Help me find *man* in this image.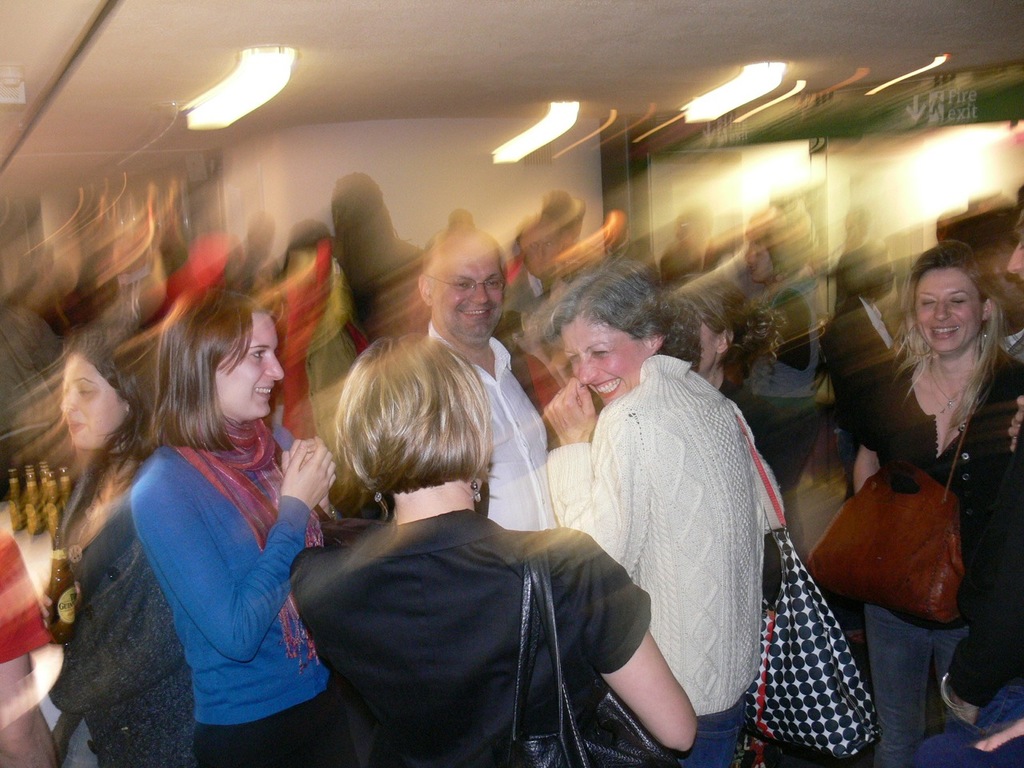
Found it: [x1=827, y1=245, x2=919, y2=502].
